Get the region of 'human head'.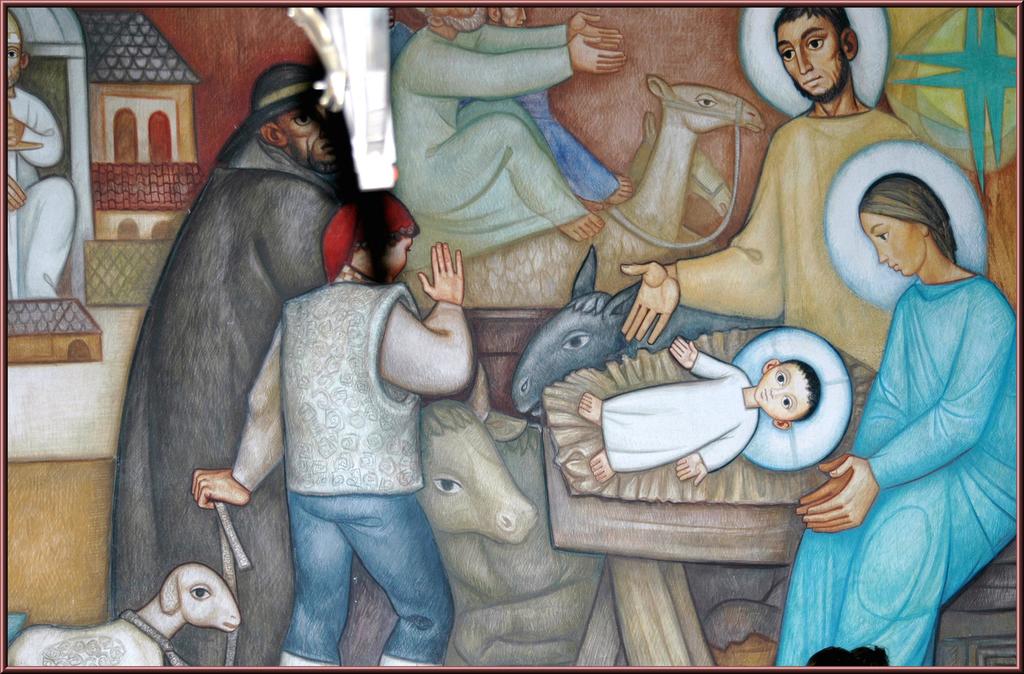
{"left": 424, "top": 7, "right": 489, "bottom": 32}.
